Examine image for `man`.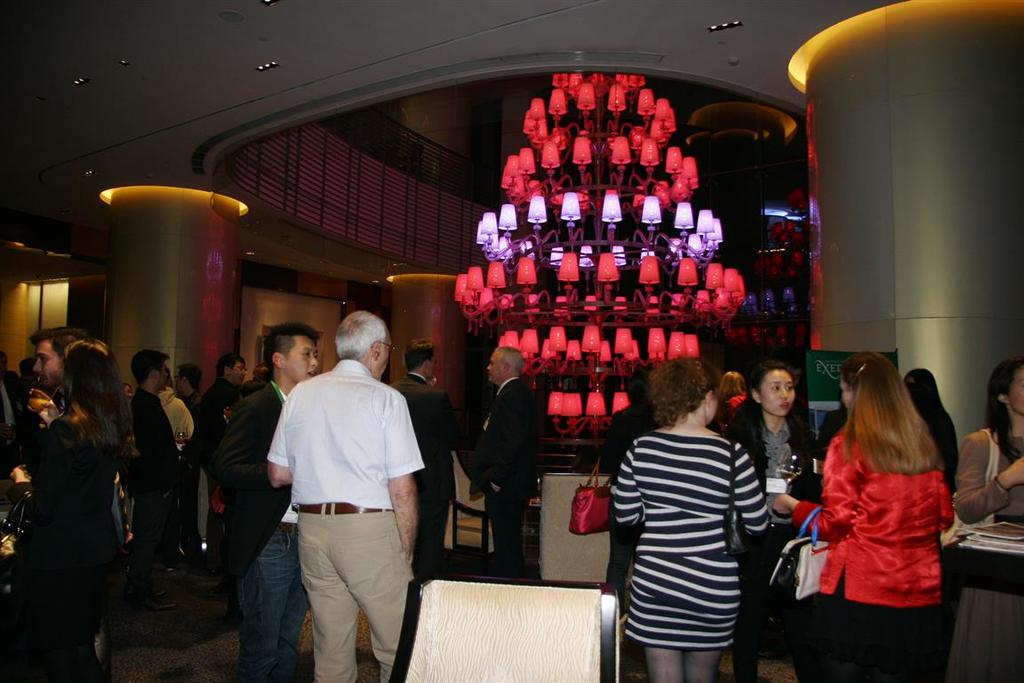
Examination result: 388/335/492/580.
